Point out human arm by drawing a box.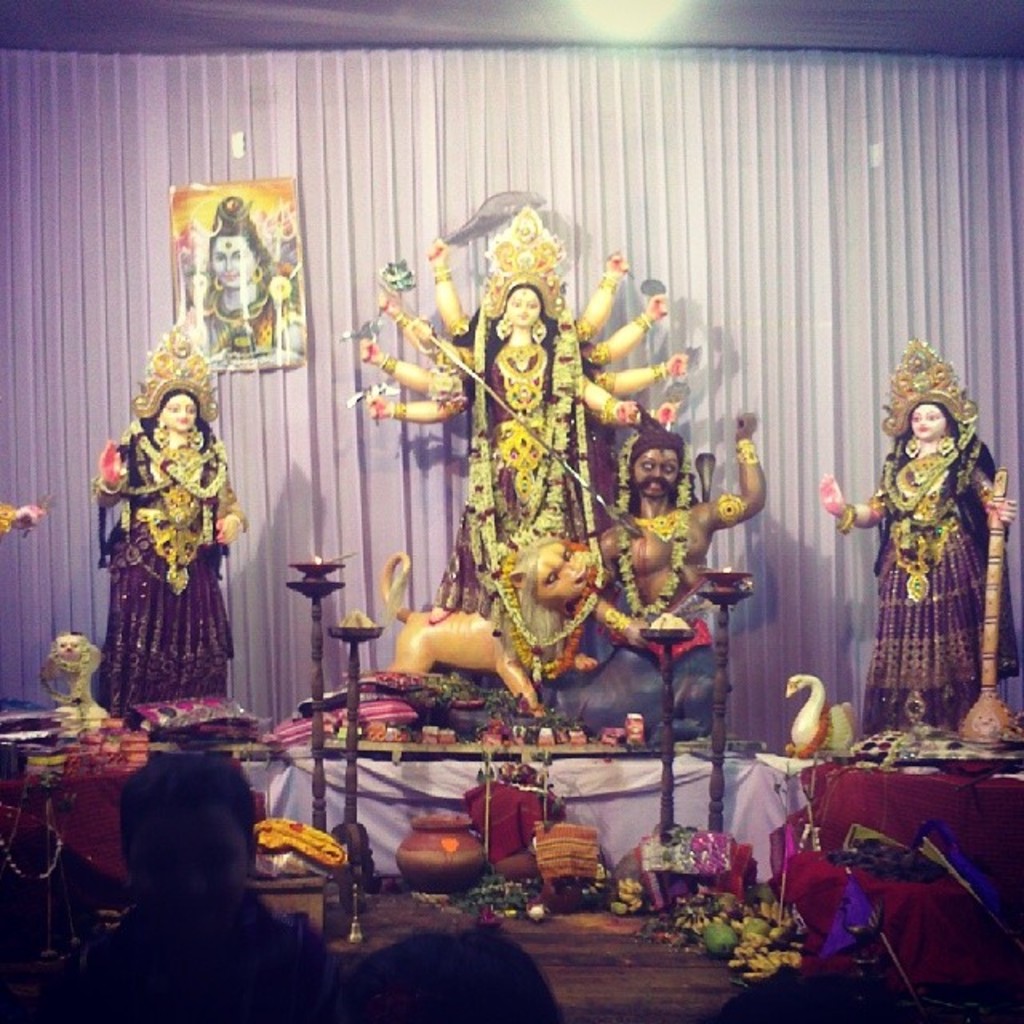
bbox=(365, 397, 464, 422).
